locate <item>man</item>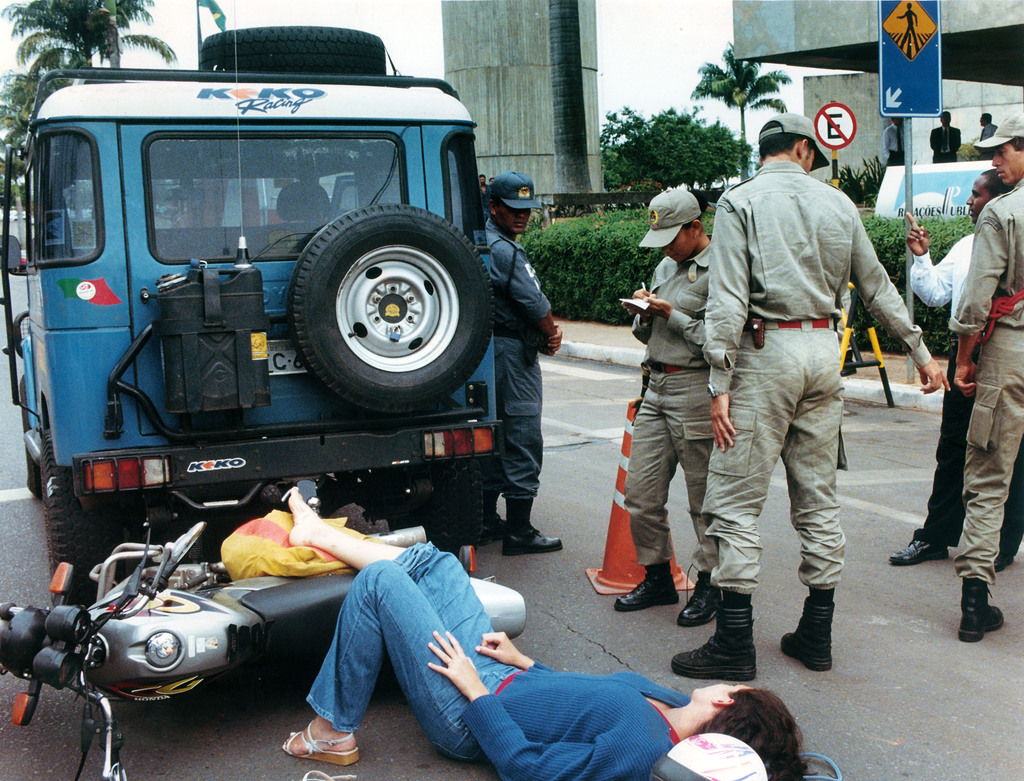
476, 170, 564, 557
